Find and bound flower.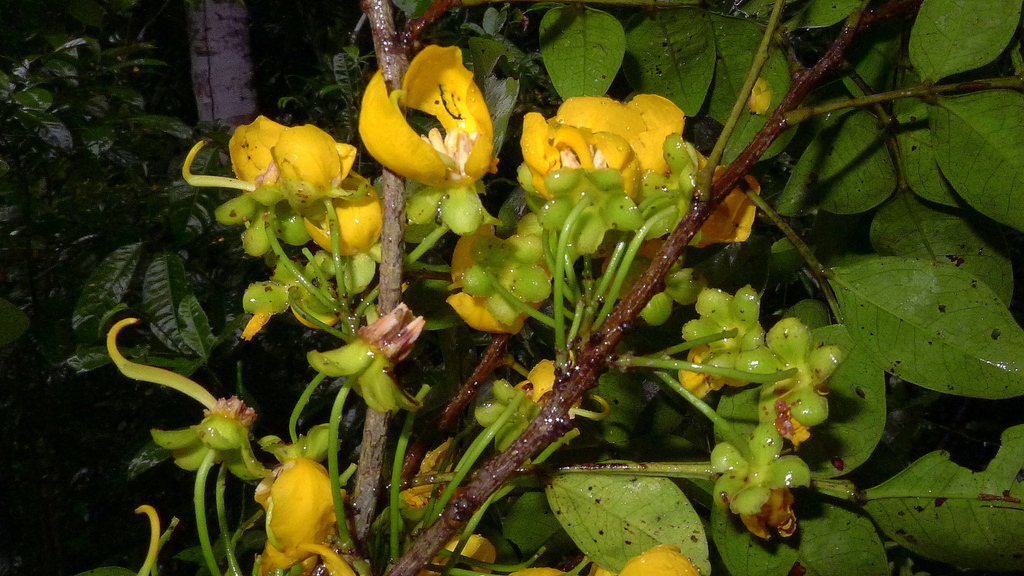
Bound: select_region(525, 93, 754, 282).
